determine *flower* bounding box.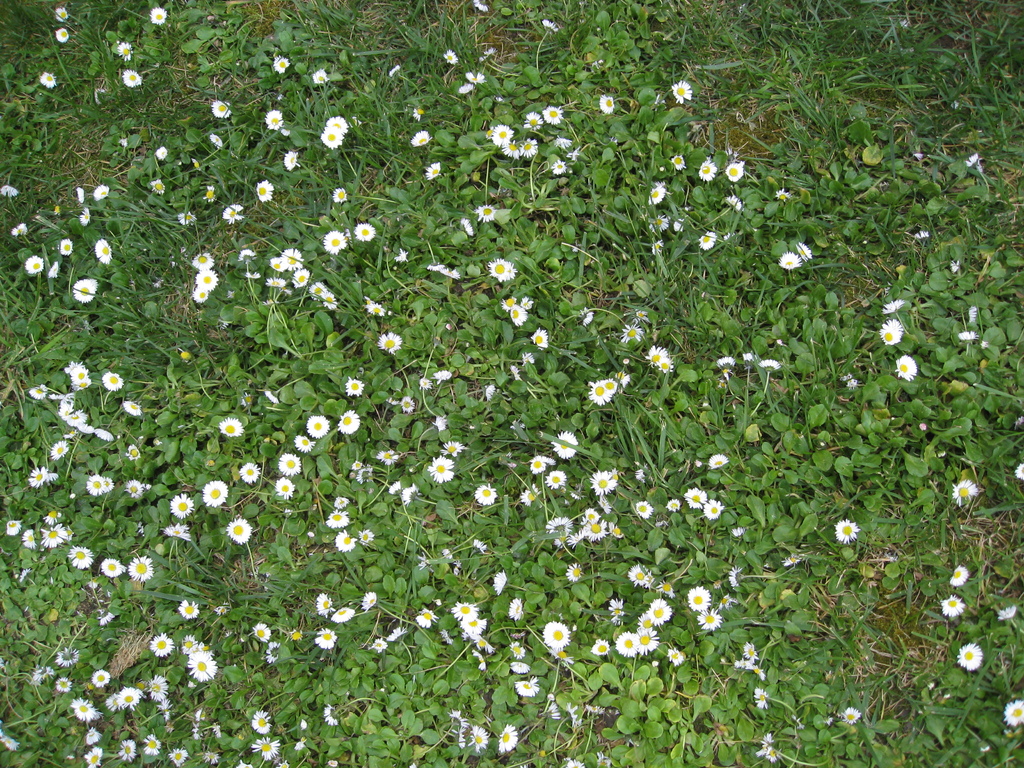
Determined: bbox=(385, 623, 410, 642).
